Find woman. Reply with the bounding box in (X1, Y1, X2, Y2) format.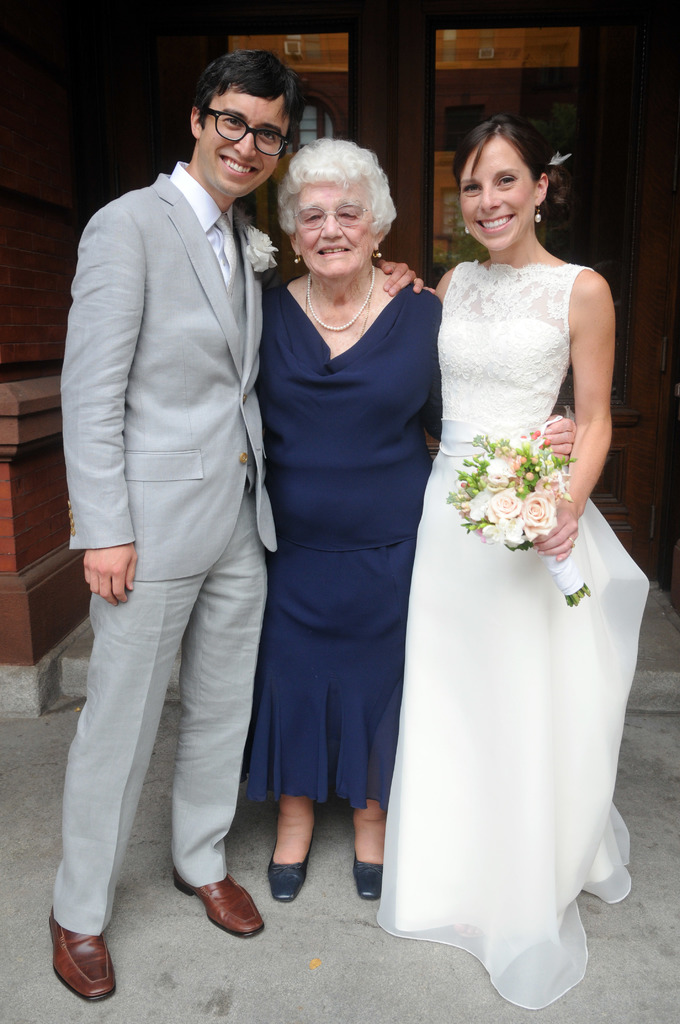
(255, 136, 574, 908).
